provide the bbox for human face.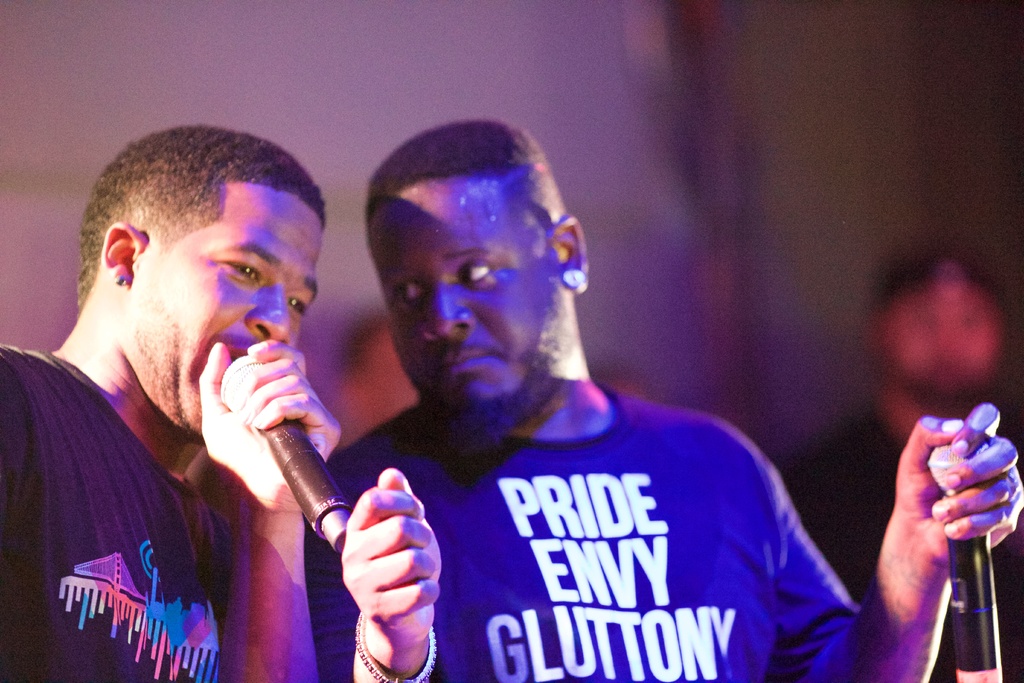
{"left": 367, "top": 181, "right": 565, "bottom": 433}.
